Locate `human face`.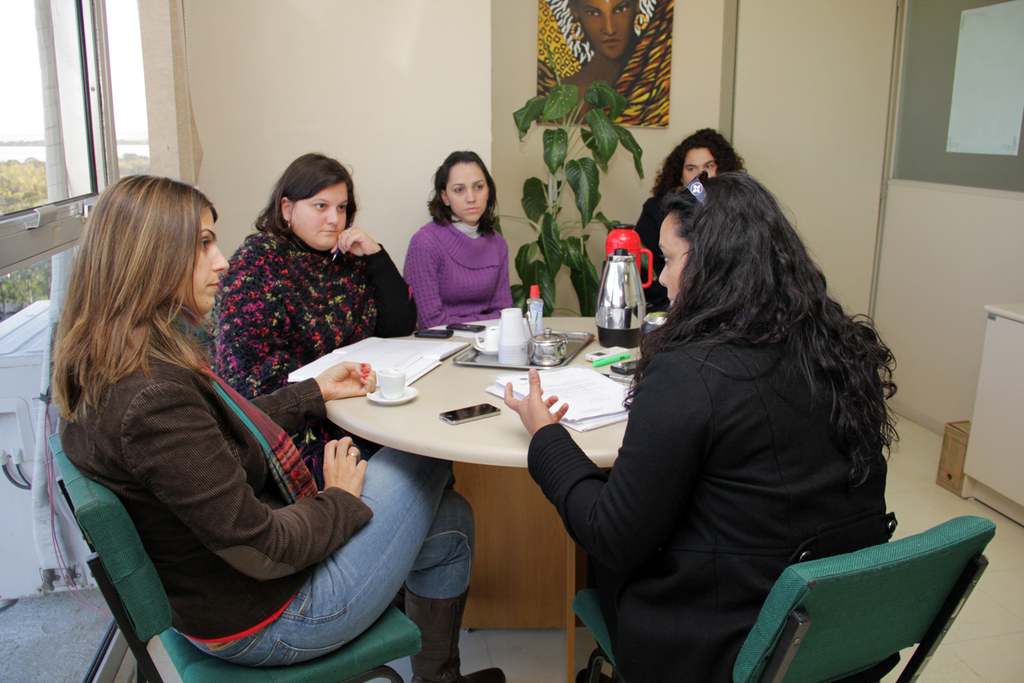
Bounding box: rect(685, 149, 715, 177).
